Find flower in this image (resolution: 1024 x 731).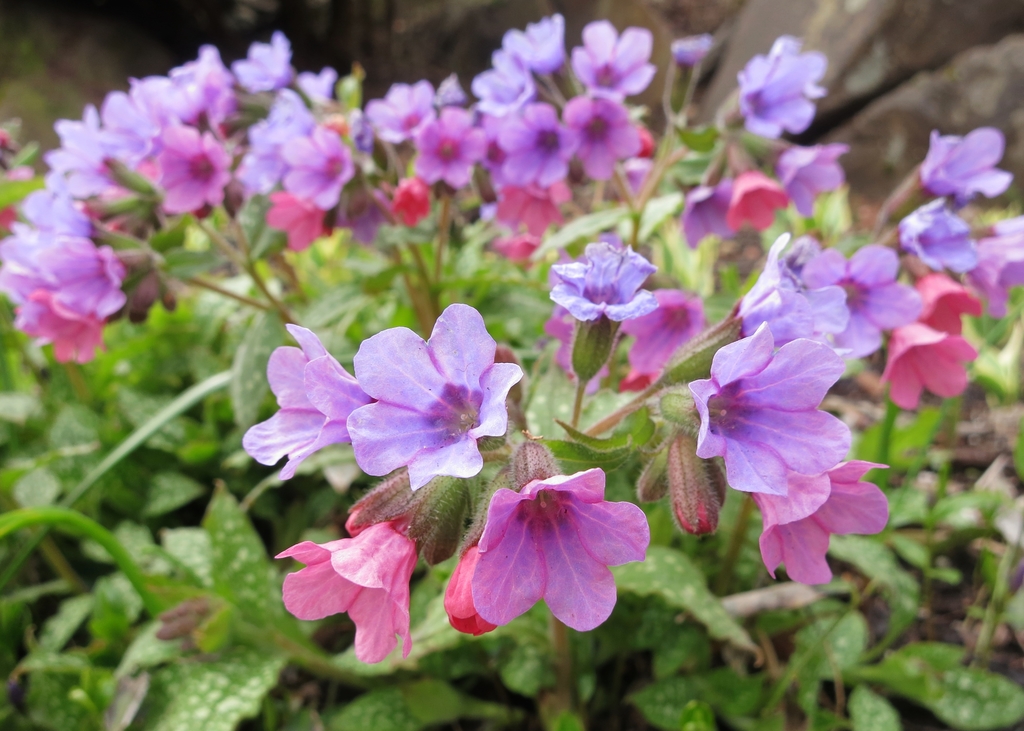
pyautogui.locateOnScreen(498, 13, 570, 67).
